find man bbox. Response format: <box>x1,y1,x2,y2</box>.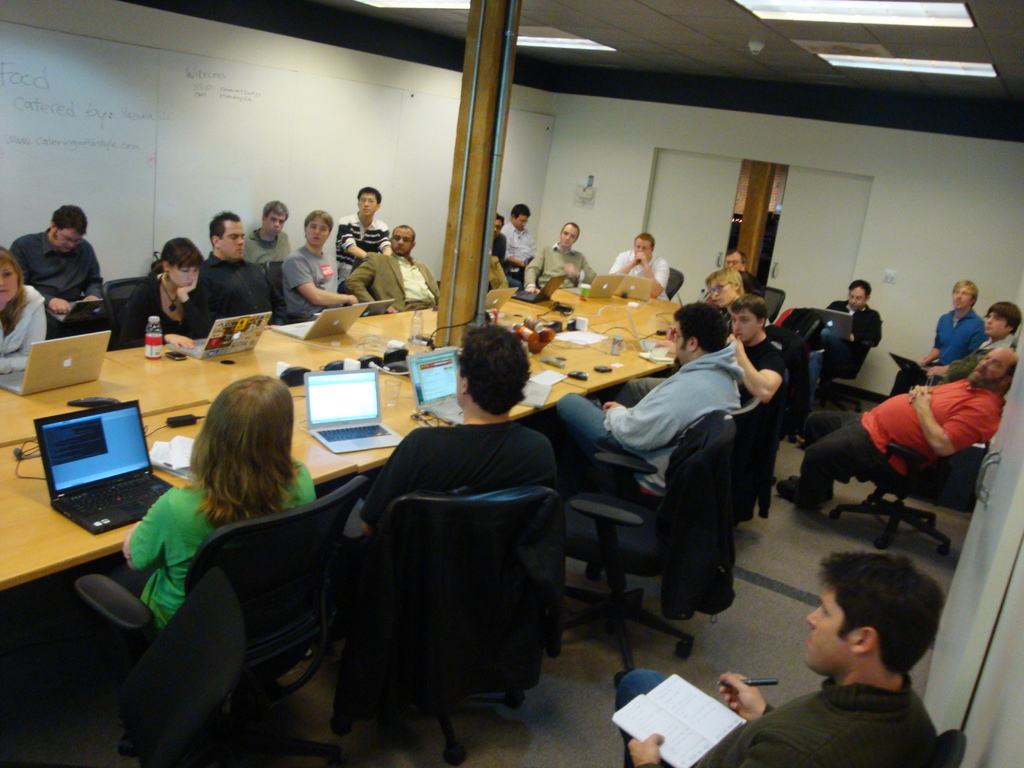
<box>612,302,790,400</box>.
